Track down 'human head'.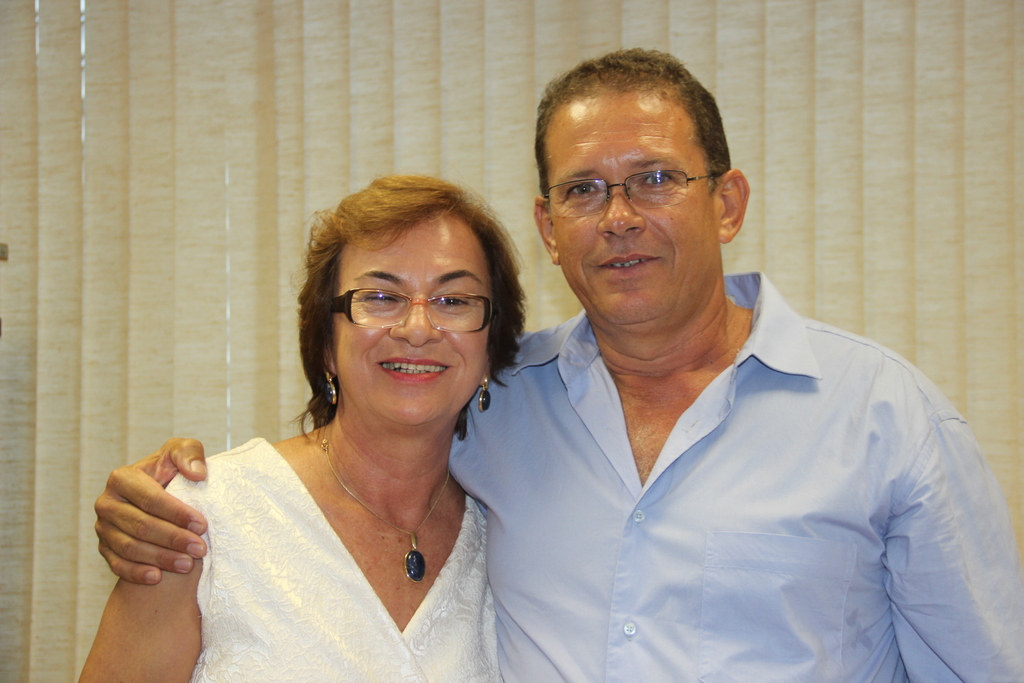
Tracked to region(534, 52, 744, 260).
